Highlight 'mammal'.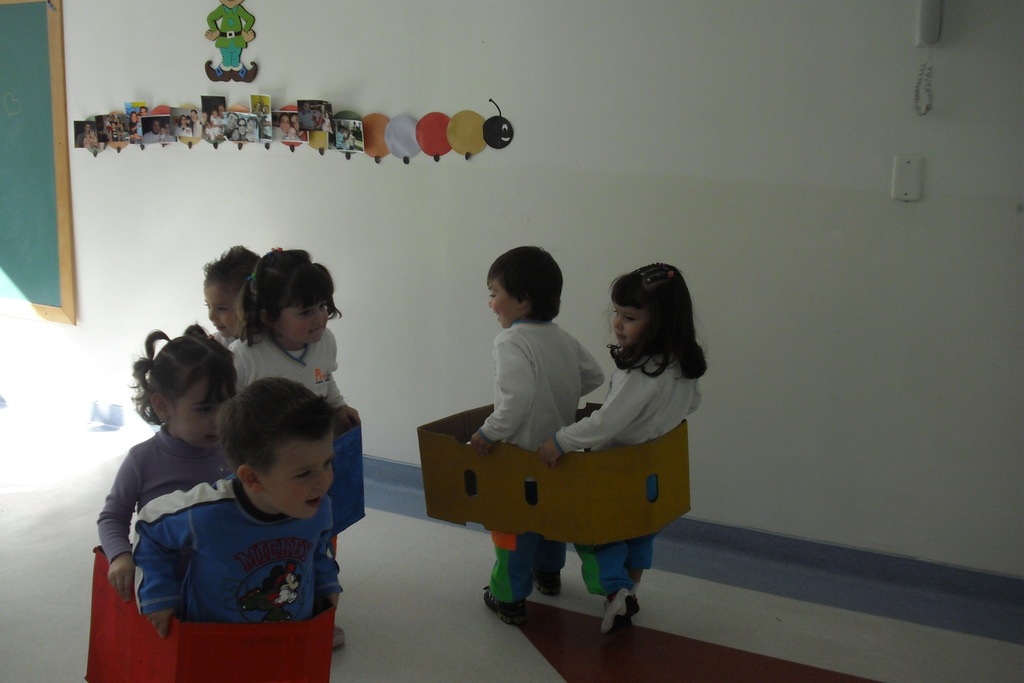
Highlighted region: Rect(84, 129, 97, 148).
